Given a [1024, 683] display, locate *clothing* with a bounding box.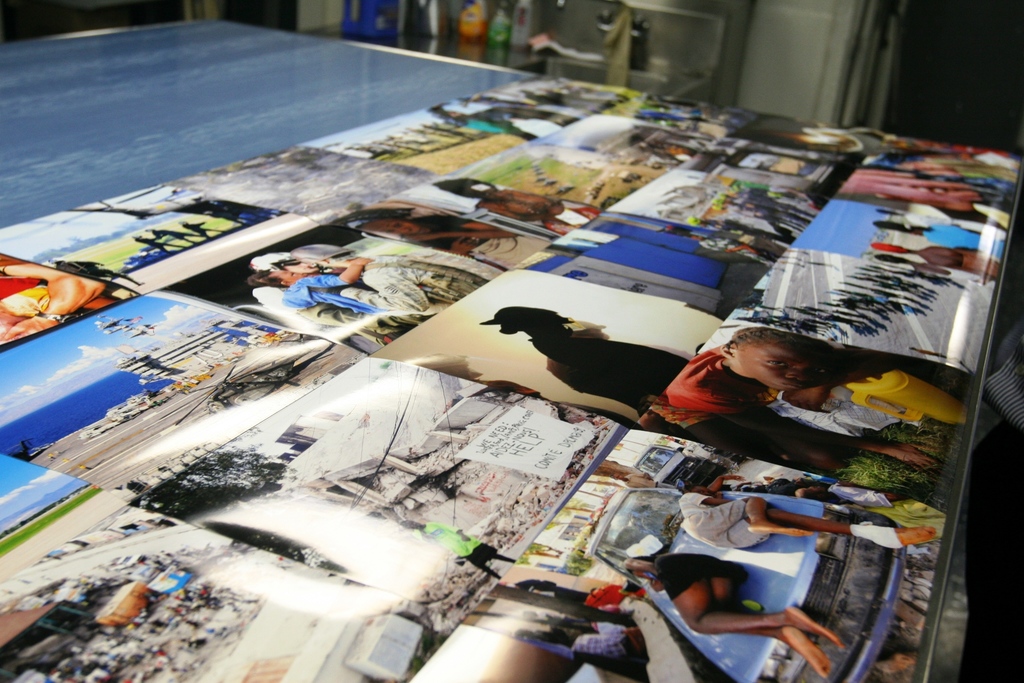
Located: (284,257,480,319).
